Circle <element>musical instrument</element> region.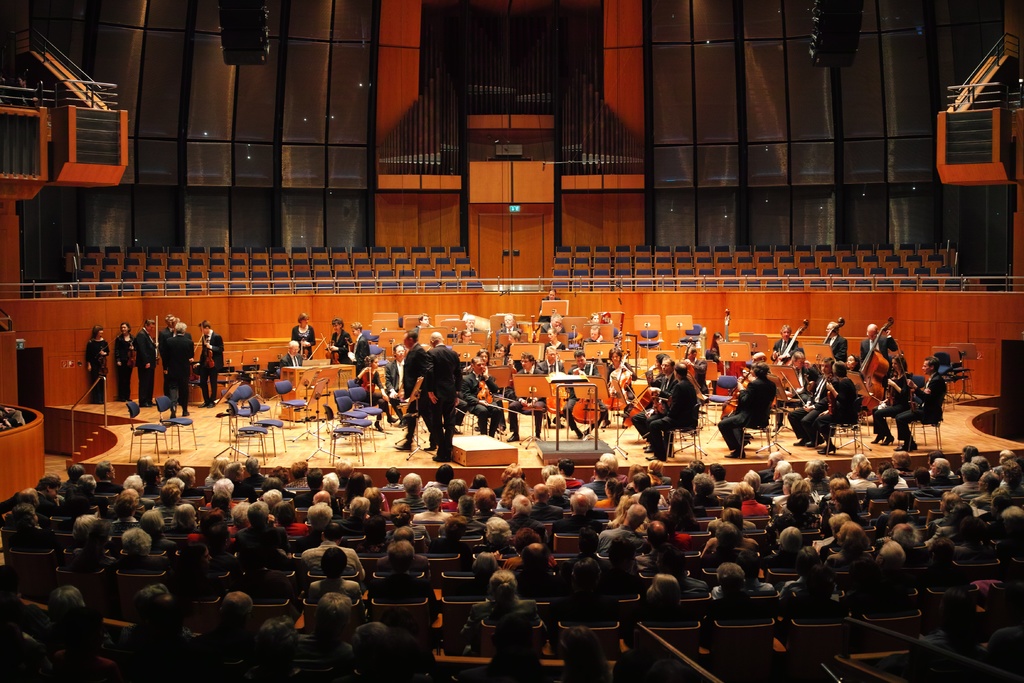
Region: detection(546, 354, 575, 420).
